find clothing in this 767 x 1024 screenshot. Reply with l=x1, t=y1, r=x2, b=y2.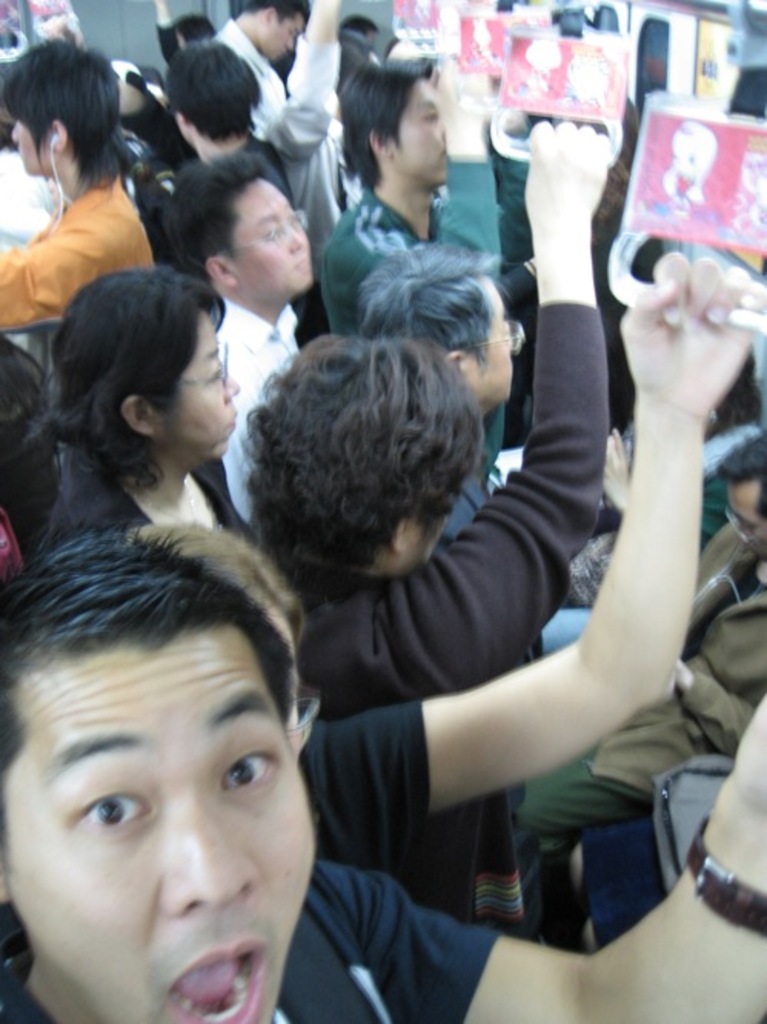
l=217, t=9, r=337, b=204.
